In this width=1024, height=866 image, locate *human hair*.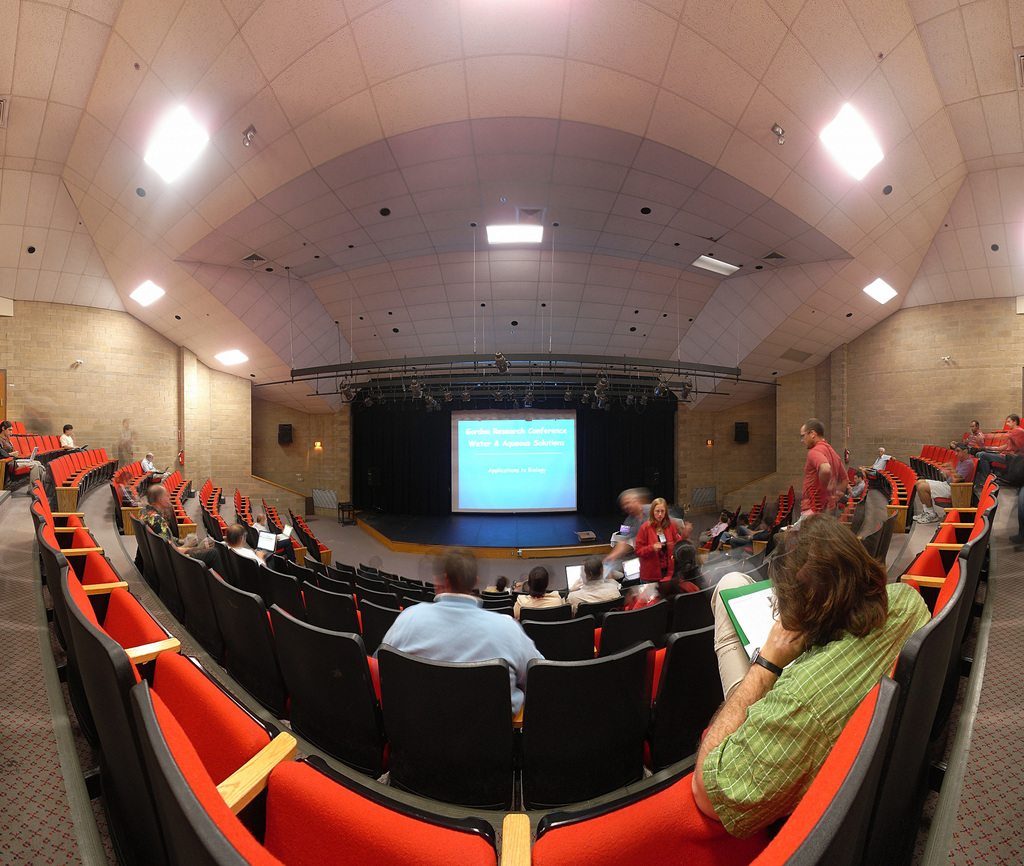
Bounding box: {"left": 668, "top": 544, "right": 708, "bottom": 586}.
